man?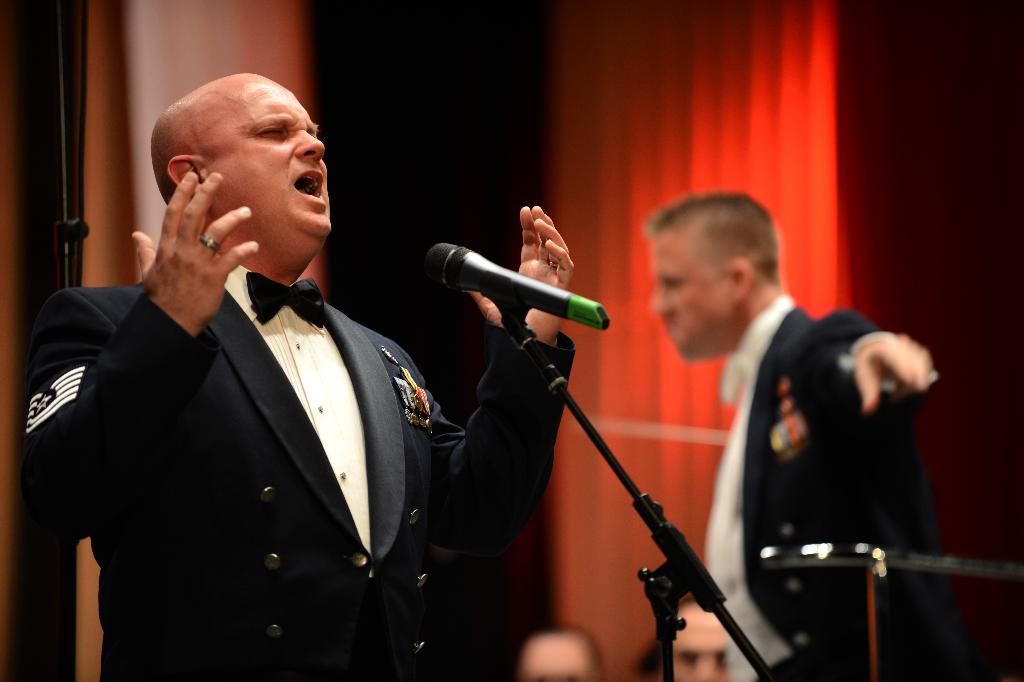
bbox=(649, 593, 737, 681)
